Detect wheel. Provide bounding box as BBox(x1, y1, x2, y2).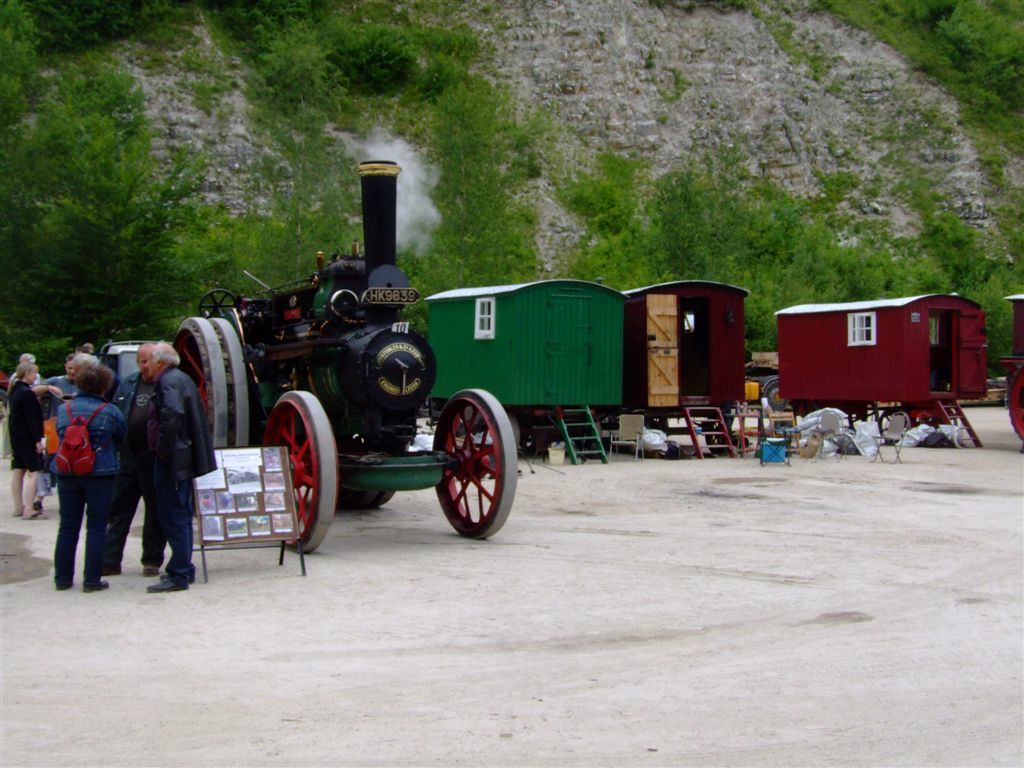
BBox(201, 289, 237, 316).
